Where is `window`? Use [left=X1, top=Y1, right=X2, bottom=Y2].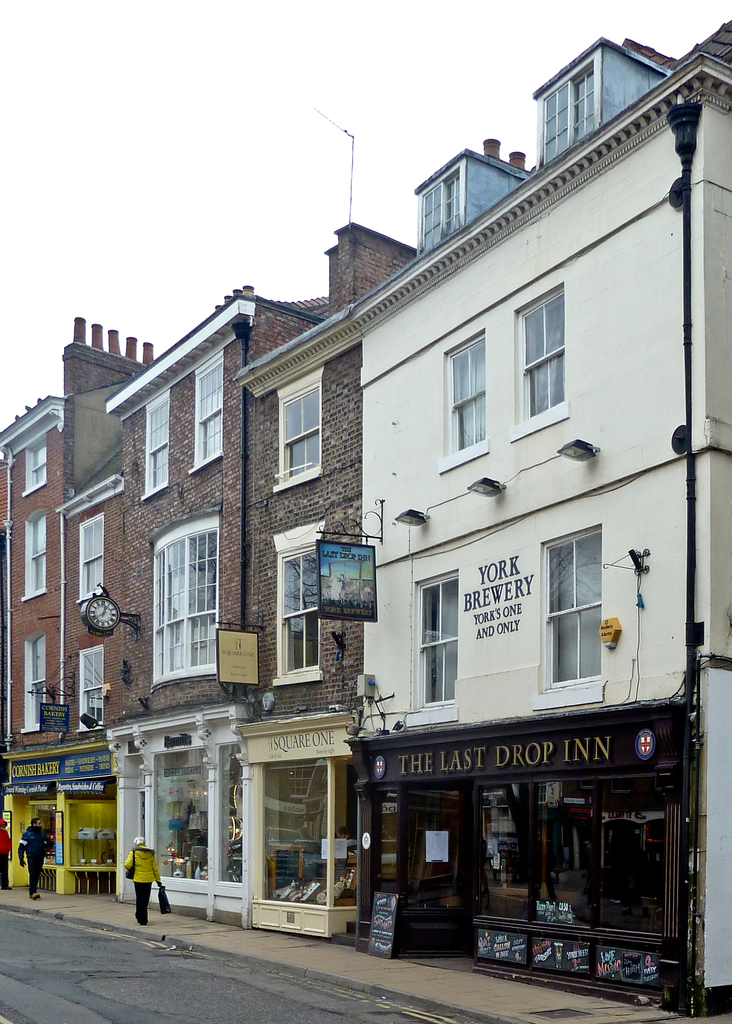
[left=401, top=568, right=460, bottom=728].
